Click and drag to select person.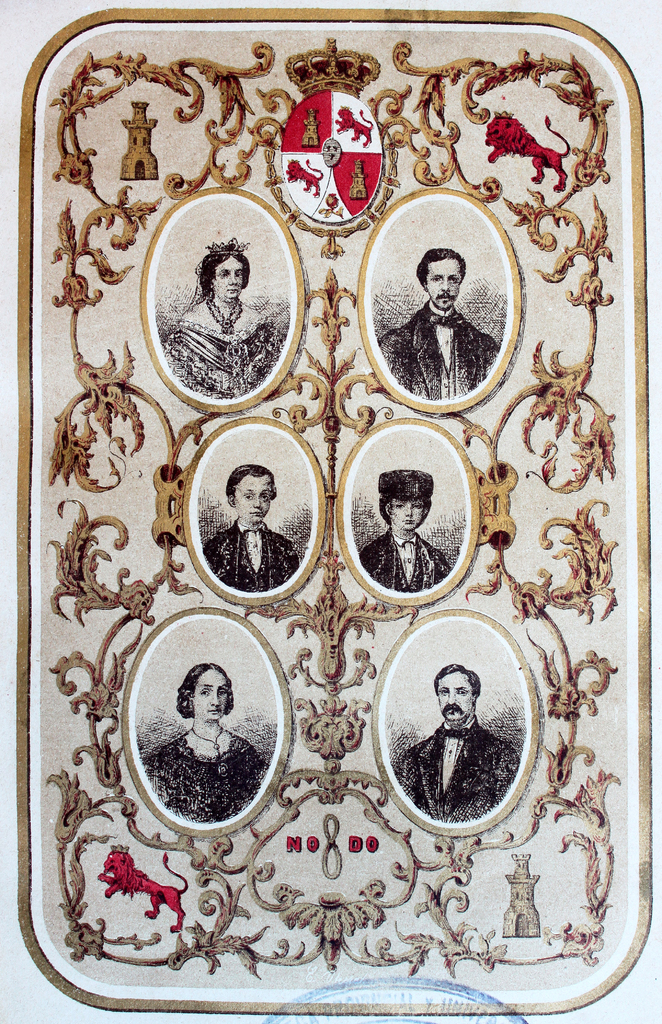
Selection: 392,662,520,821.
